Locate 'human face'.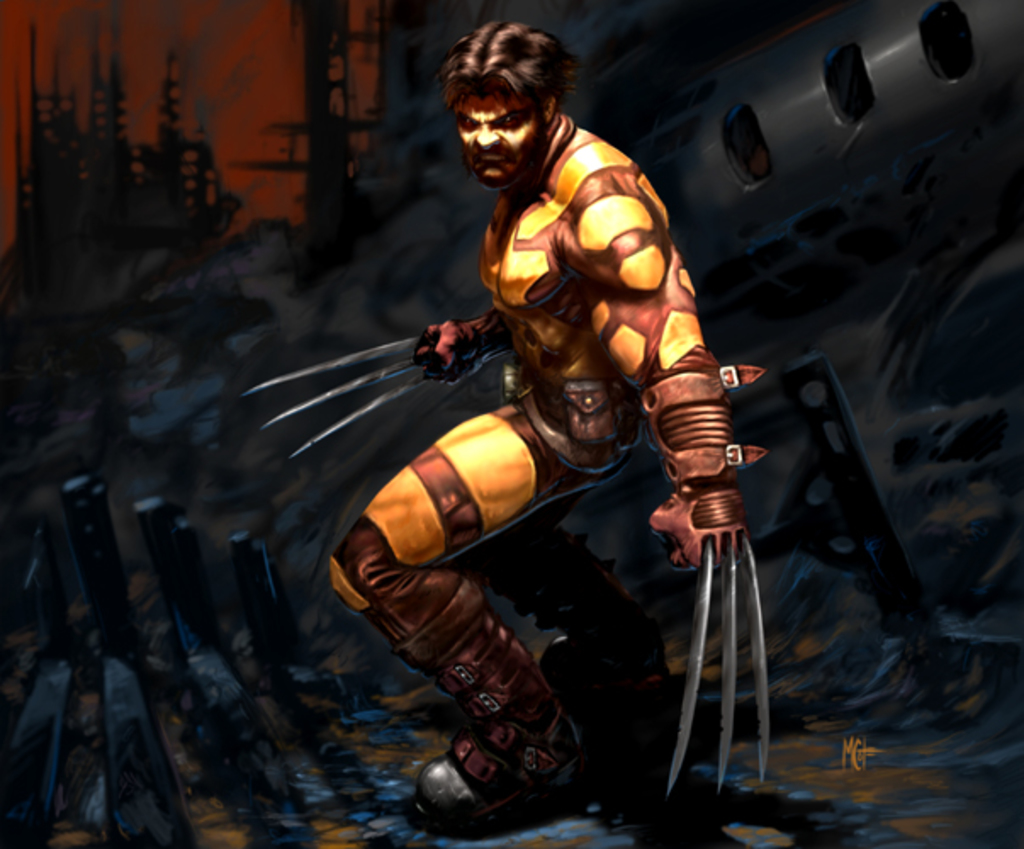
Bounding box: box(457, 93, 540, 180).
